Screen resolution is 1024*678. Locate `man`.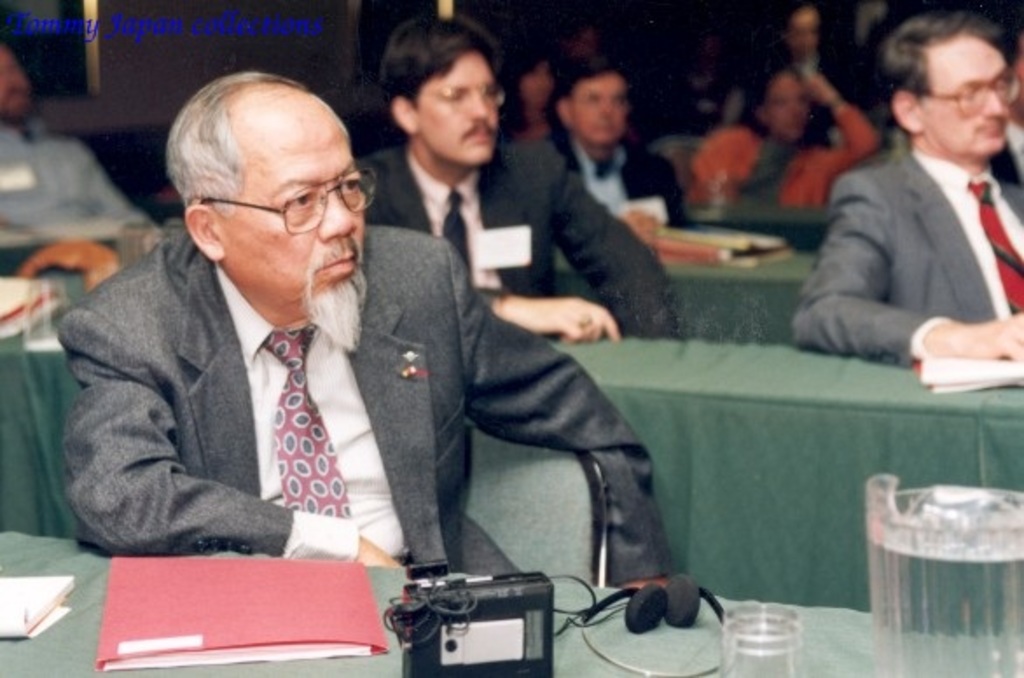
bbox=[59, 68, 678, 598].
